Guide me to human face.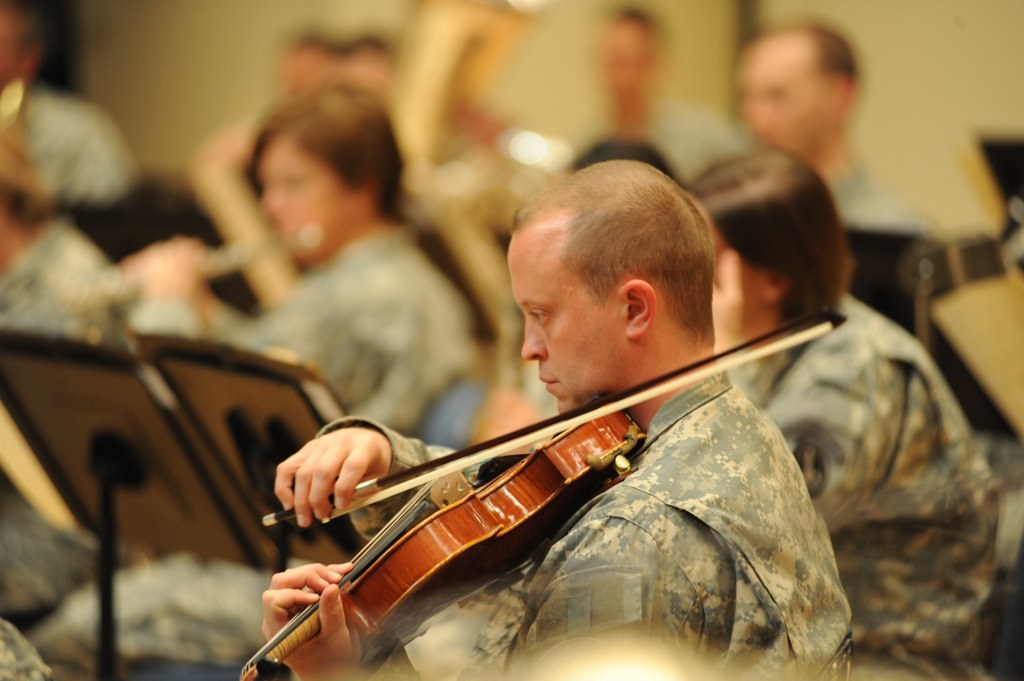
Guidance: BBox(708, 238, 762, 331).
